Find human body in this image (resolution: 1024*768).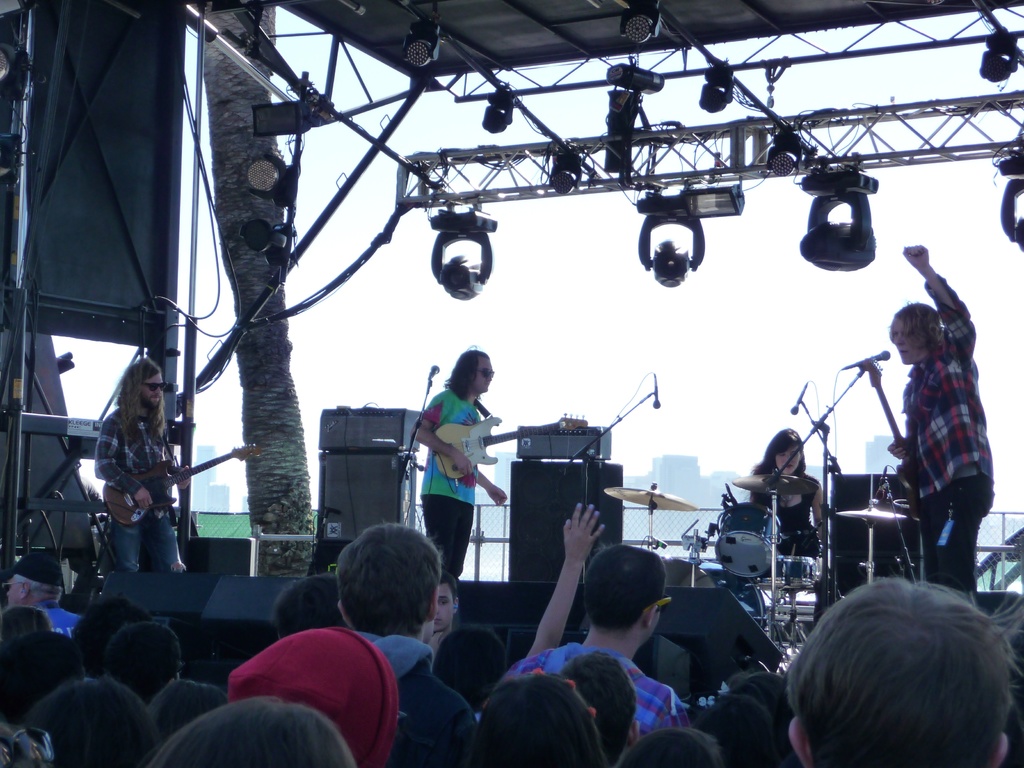
[x1=439, y1=628, x2=496, y2=692].
